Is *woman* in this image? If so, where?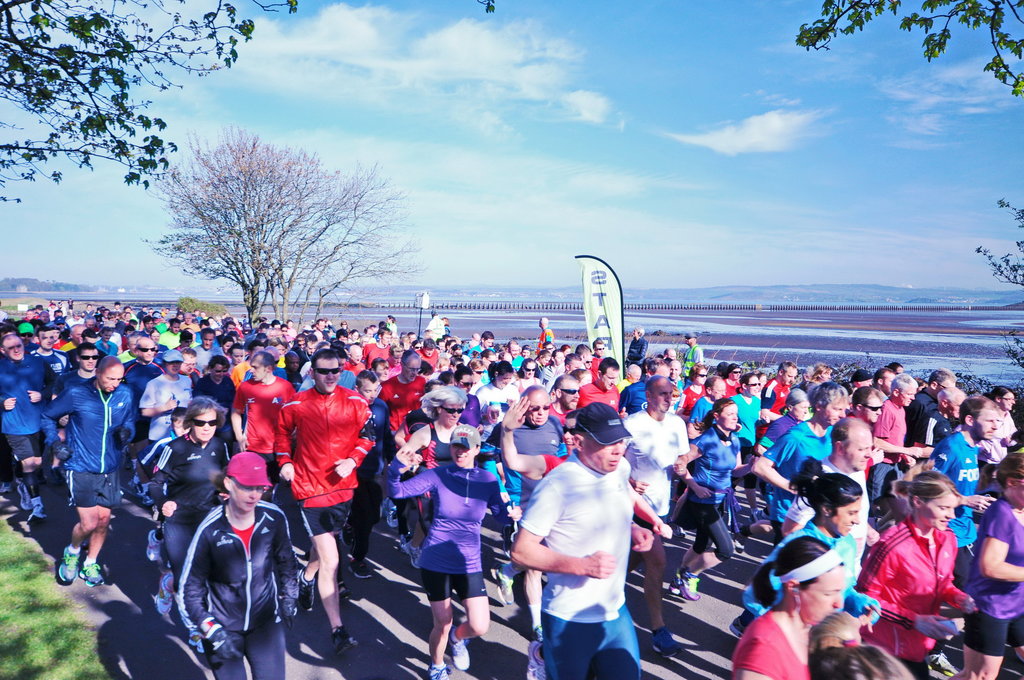
Yes, at 453 364 479 421.
